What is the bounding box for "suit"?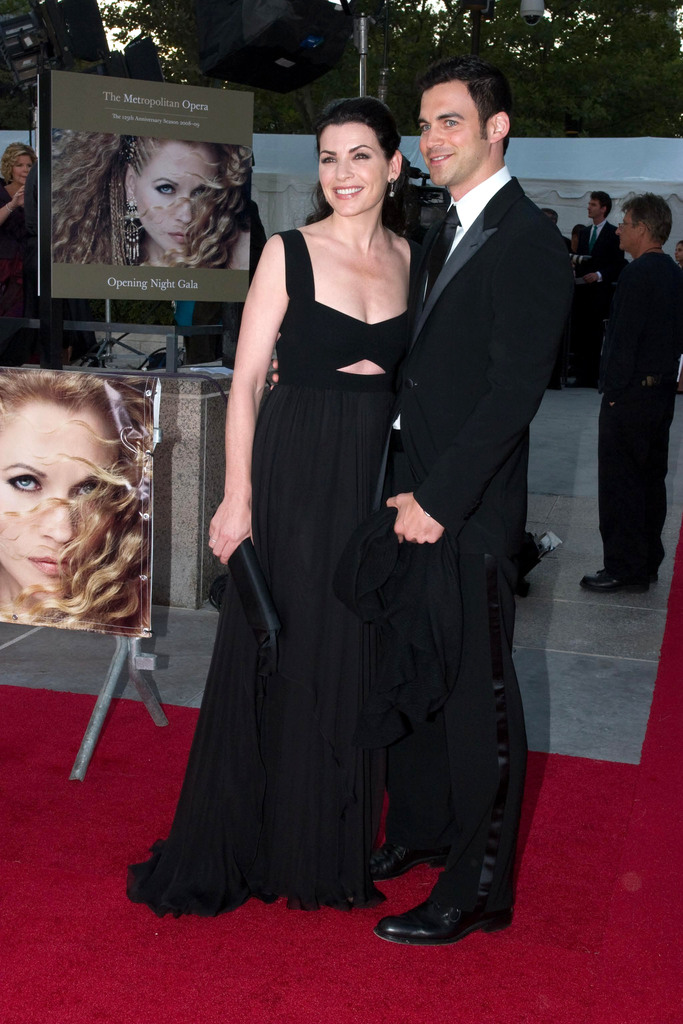
<bbox>586, 221, 621, 300</bbox>.
